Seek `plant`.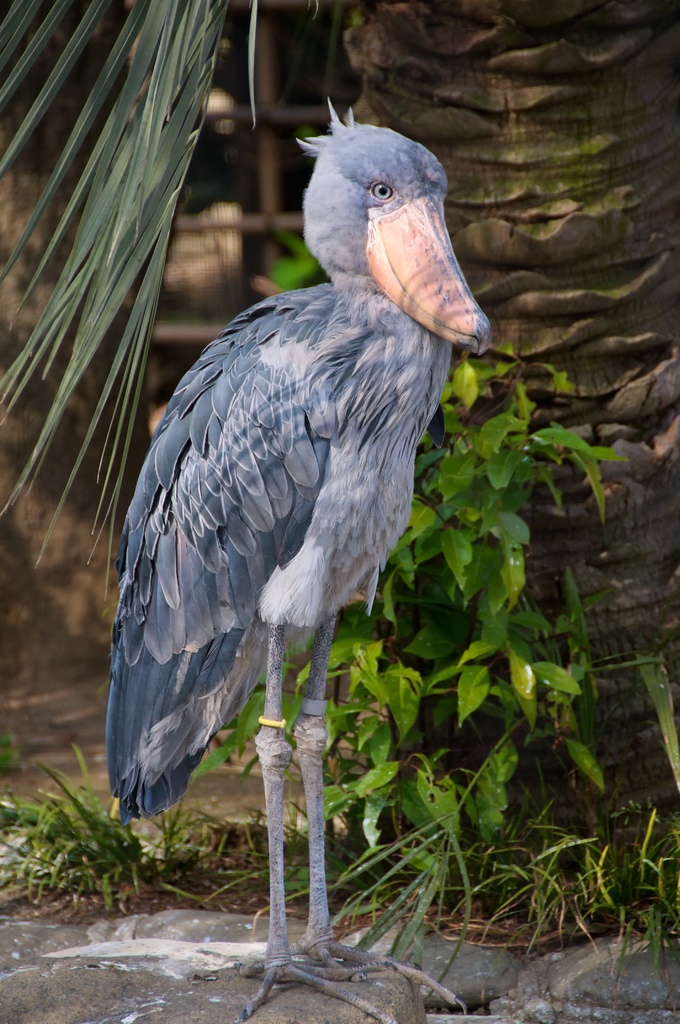
(199, 328, 668, 949).
